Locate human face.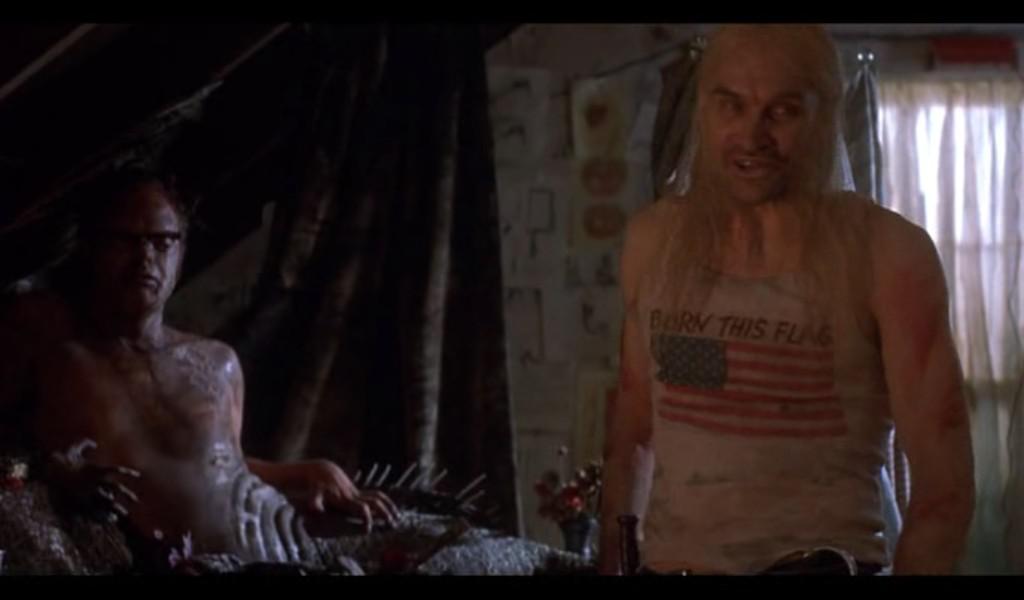
Bounding box: crop(704, 37, 823, 204).
